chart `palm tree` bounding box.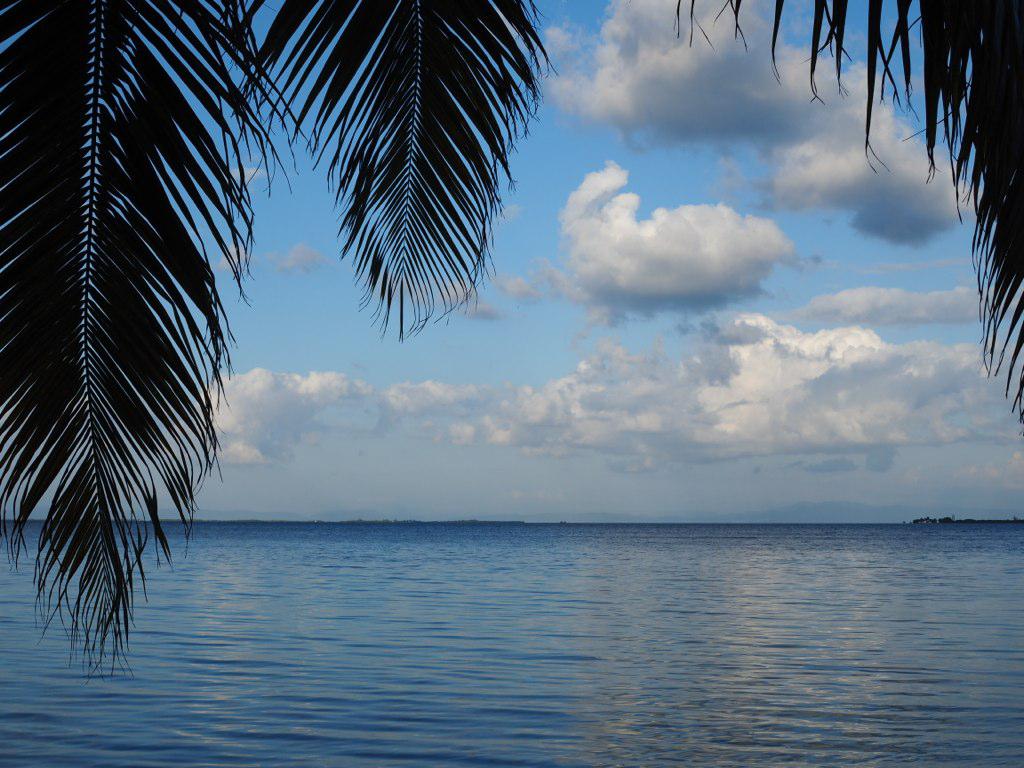
Charted: {"x1": 16, "y1": 0, "x2": 1023, "y2": 654}.
